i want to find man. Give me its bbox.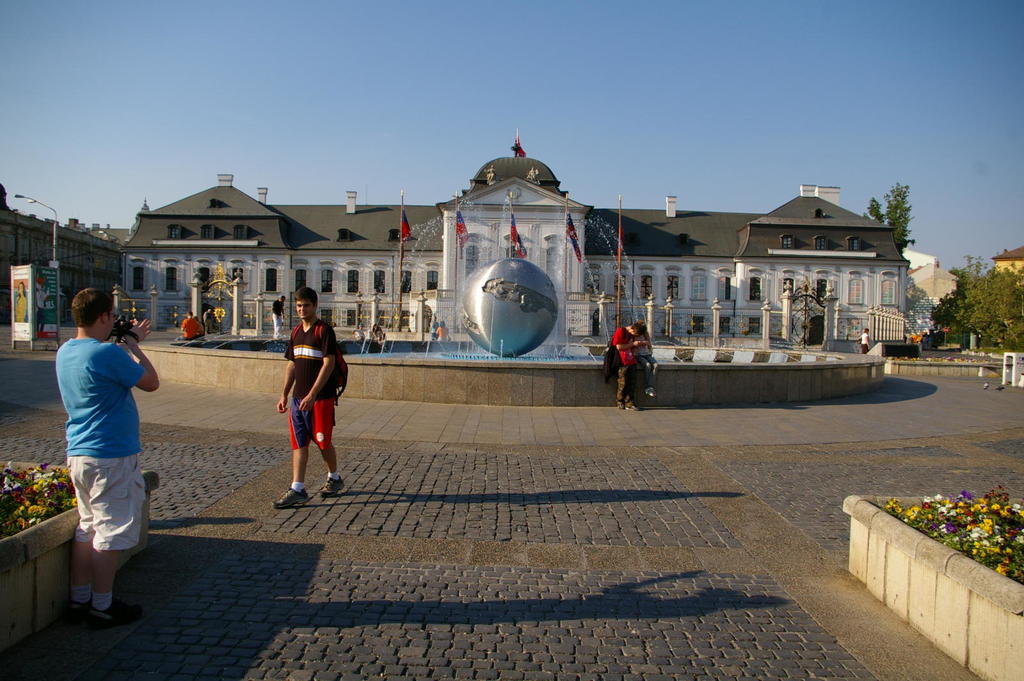
rect(429, 314, 438, 340).
